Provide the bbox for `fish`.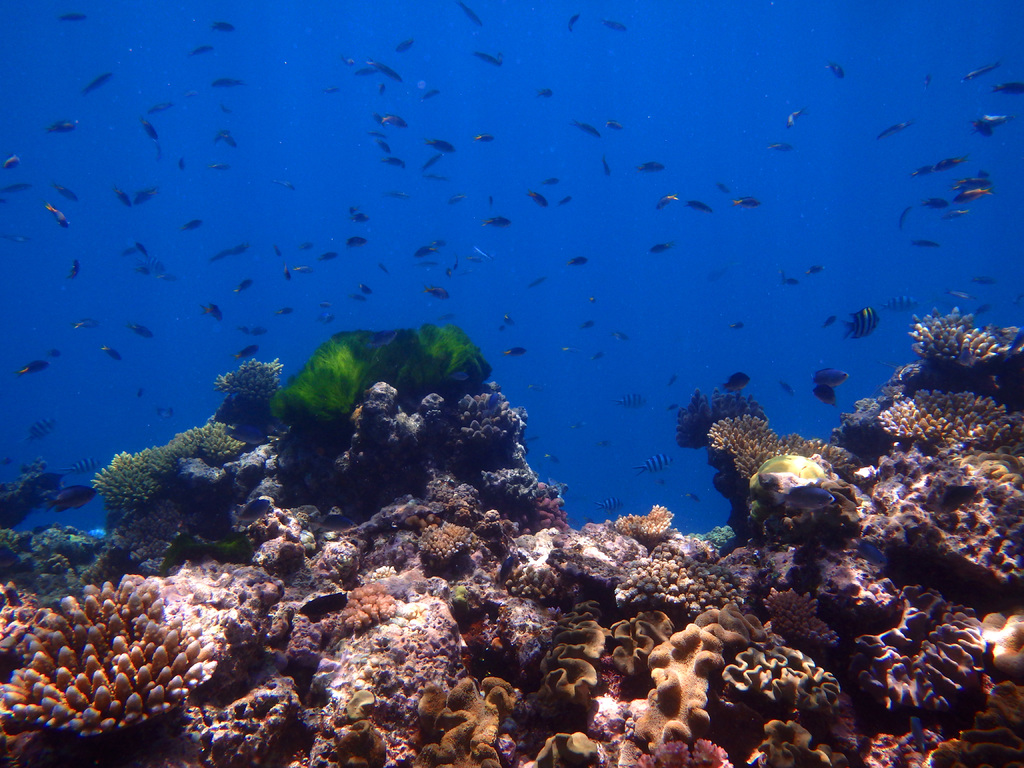
{"left": 881, "top": 294, "right": 918, "bottom": 315}.
